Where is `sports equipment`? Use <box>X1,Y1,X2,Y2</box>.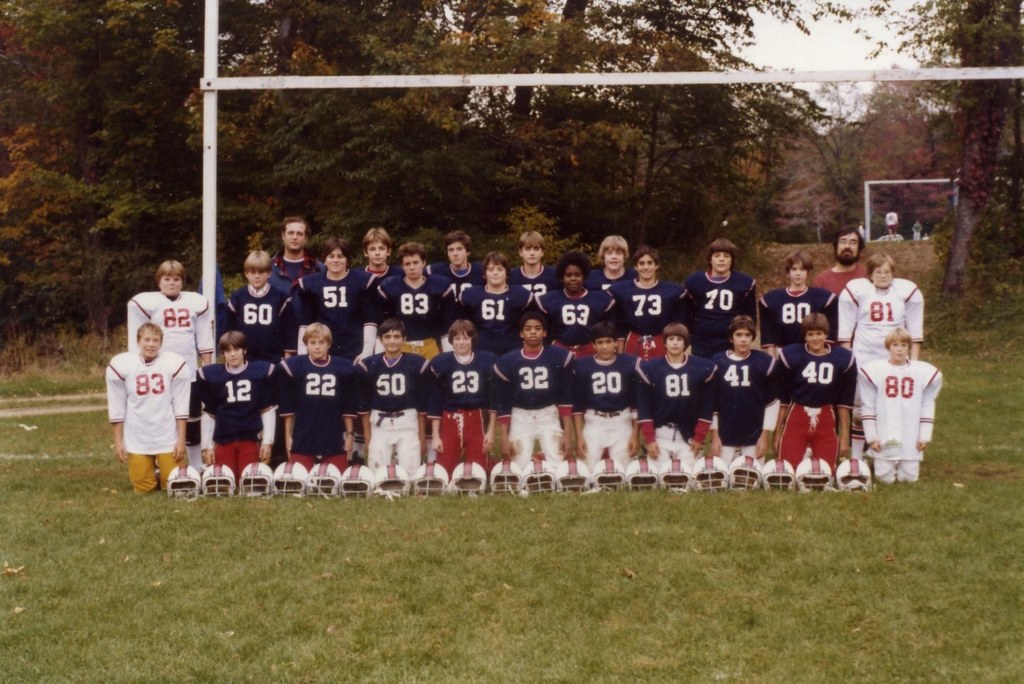
<box>530,457,554,494</box>.
